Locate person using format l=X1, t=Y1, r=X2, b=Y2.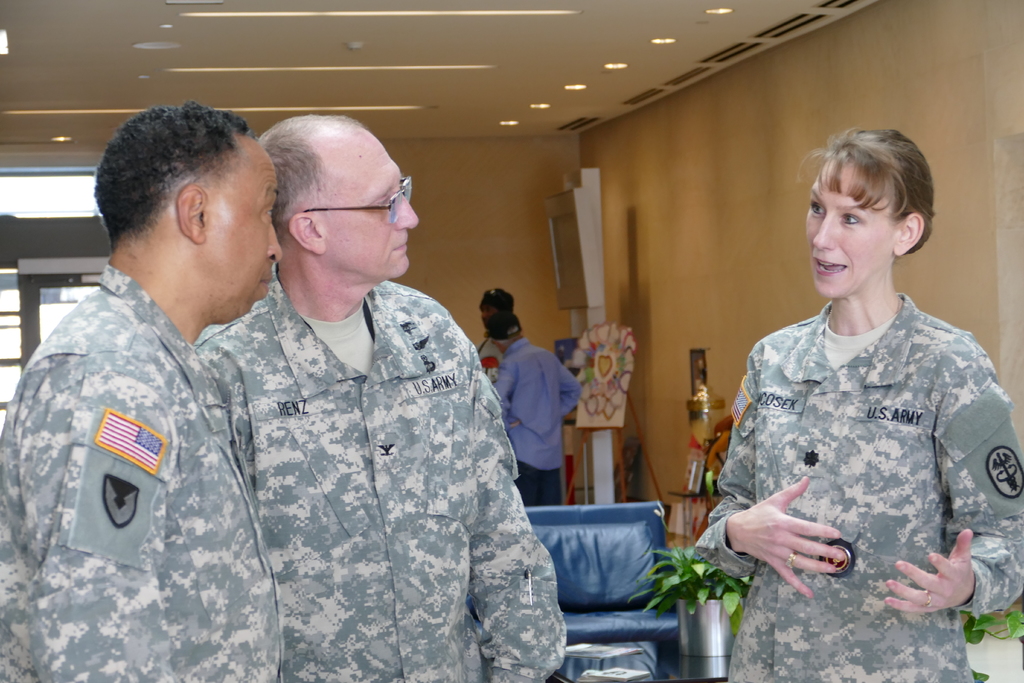
l=491, t=313, r=581, b=507.
